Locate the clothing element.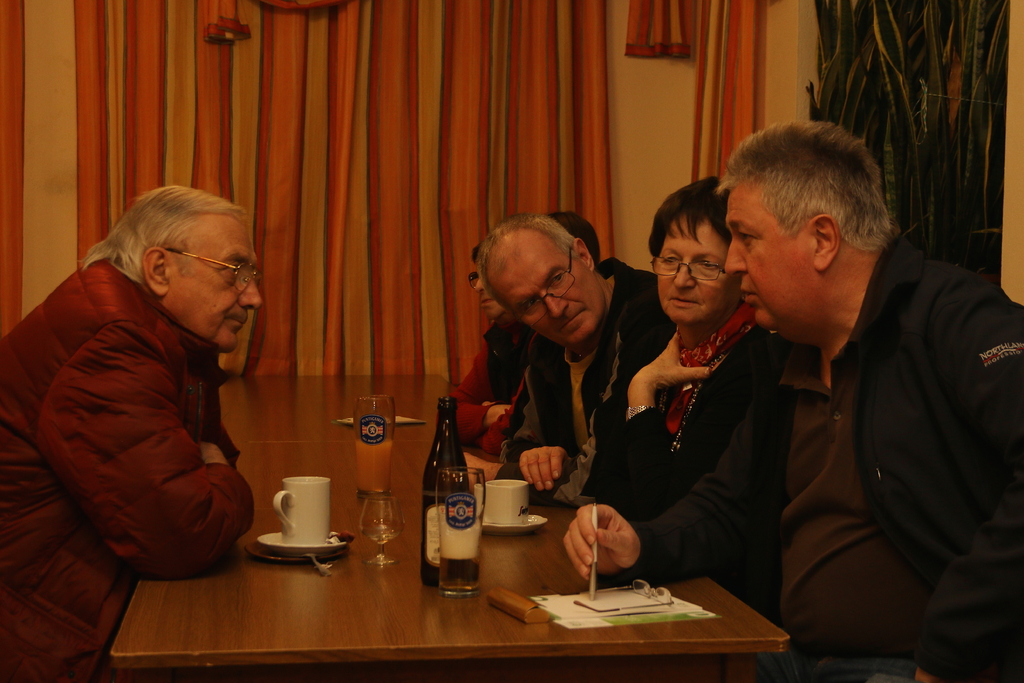
Element bbox: 608 326 777 504.
